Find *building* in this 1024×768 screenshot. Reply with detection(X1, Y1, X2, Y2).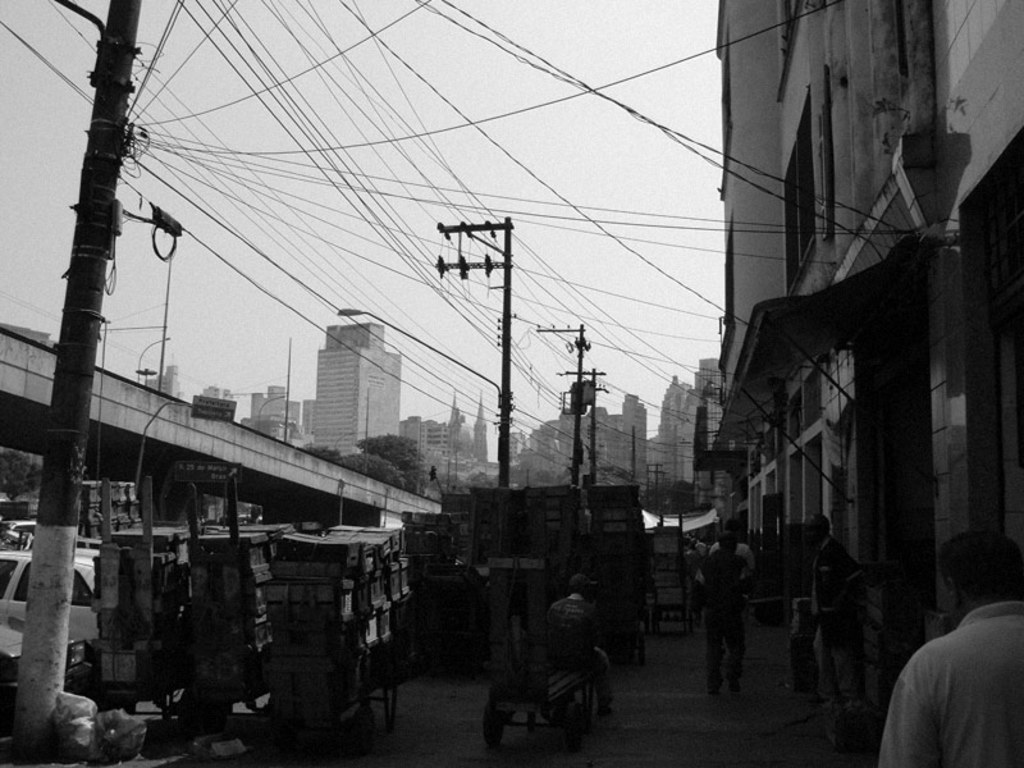
detection(143, 362, 187, 399).
